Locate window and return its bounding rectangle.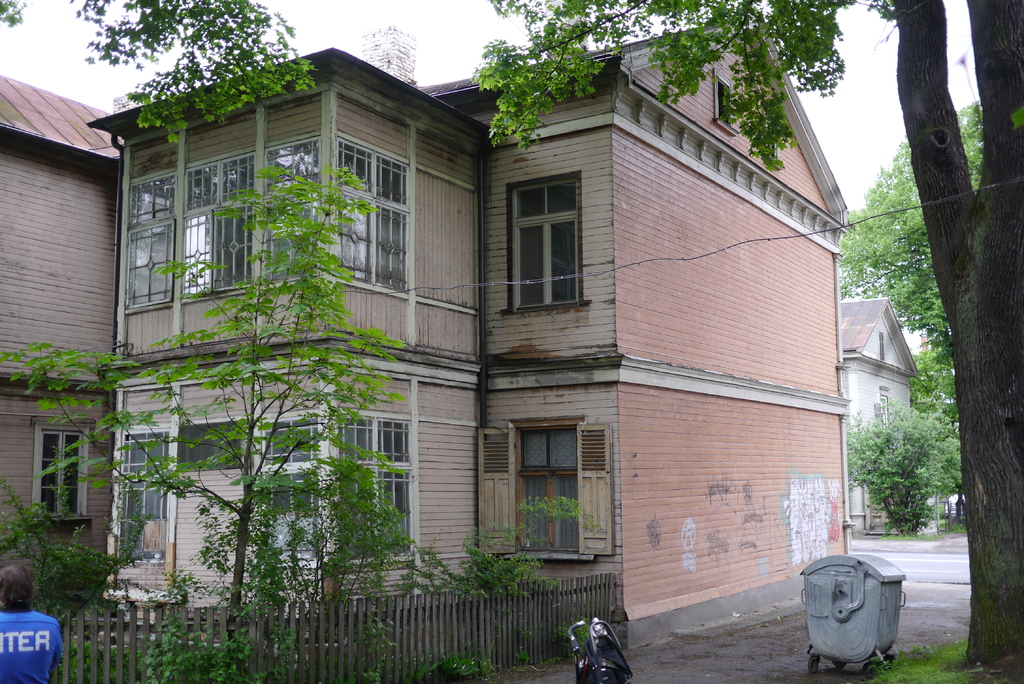
l=263, t=142, r=320, b=279.
